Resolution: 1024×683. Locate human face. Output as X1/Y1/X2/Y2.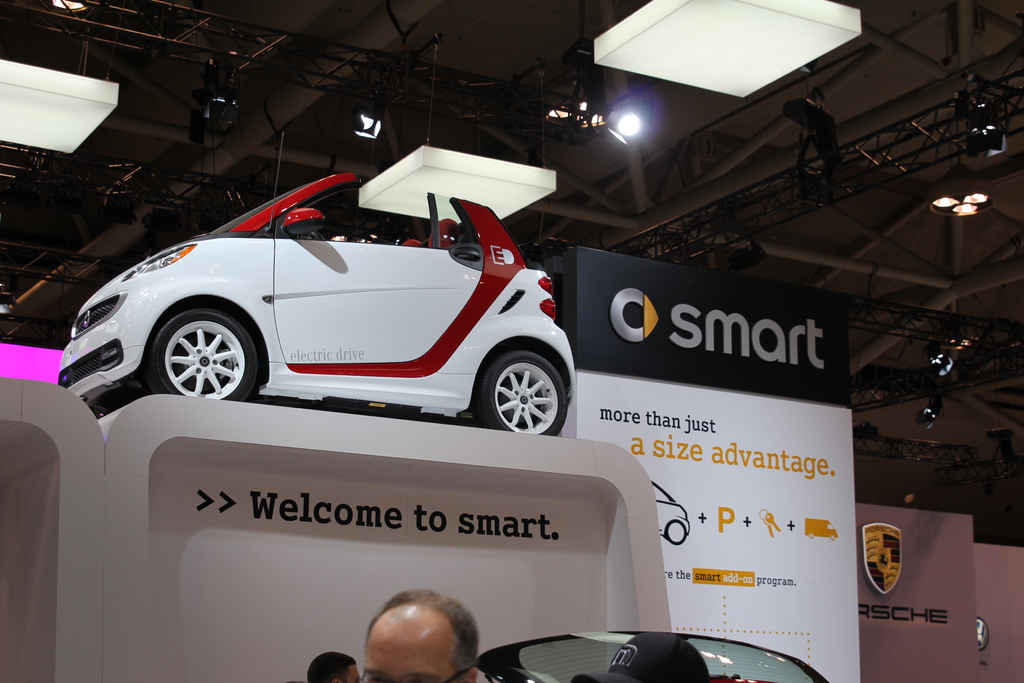
342/667/359/682.
